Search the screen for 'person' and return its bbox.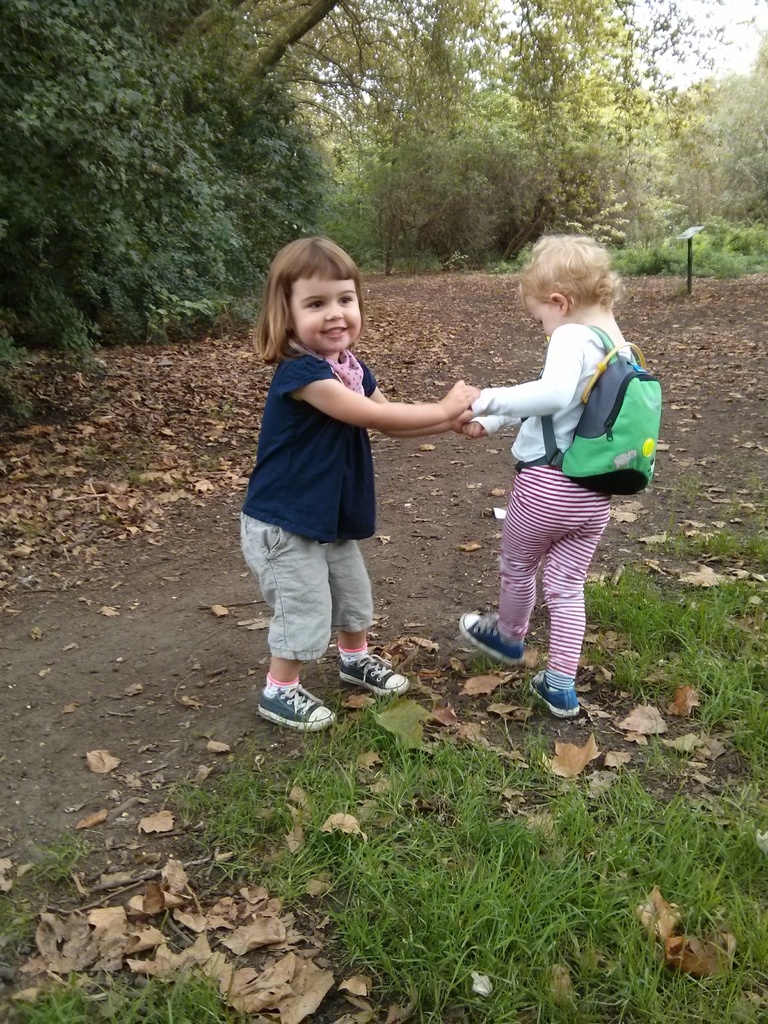
Found: 435,220,648,715.
